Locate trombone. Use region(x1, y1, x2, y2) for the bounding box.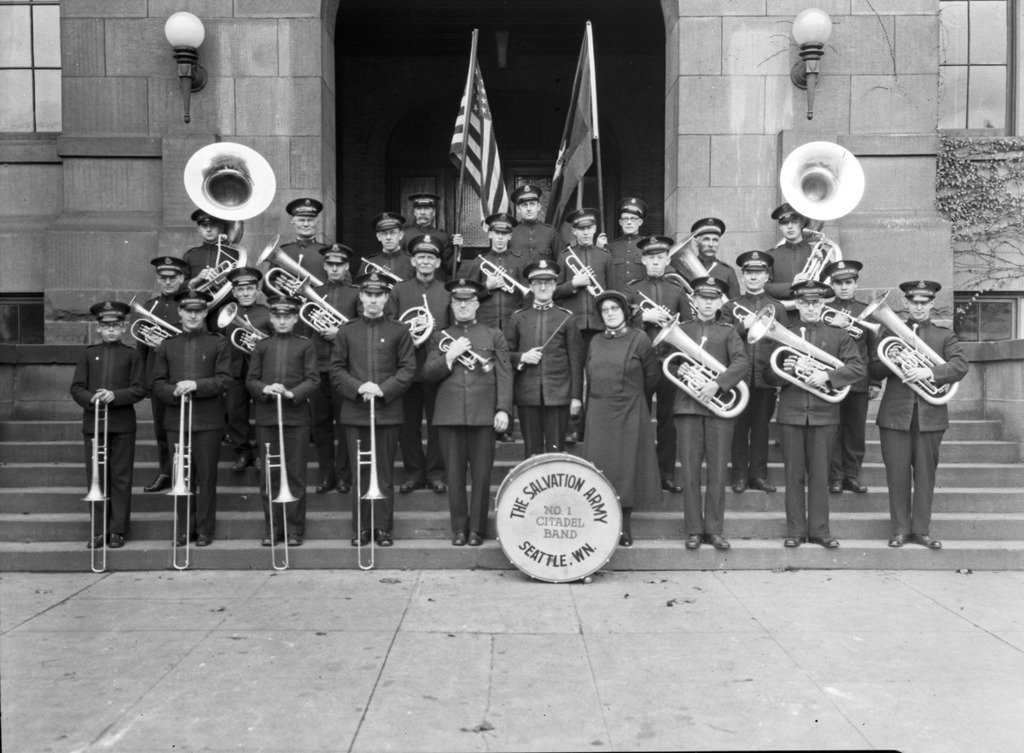
region(862, 298, 954, 391).
